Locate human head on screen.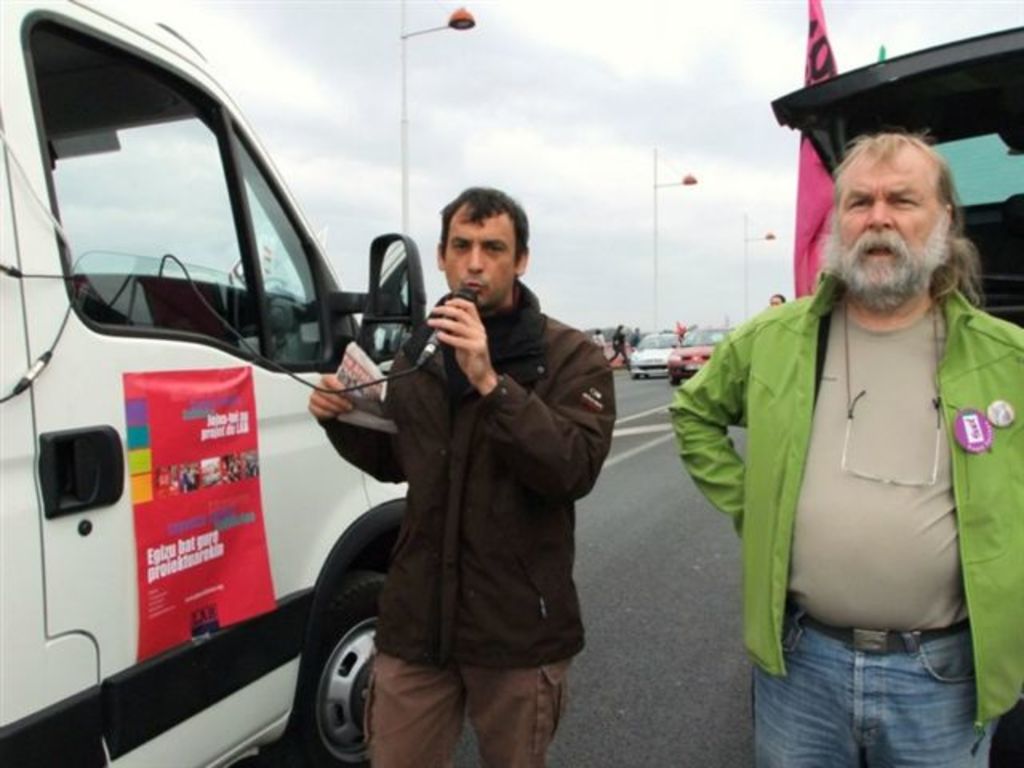
On screen at <region>770, 288, 784, 304</region>.
